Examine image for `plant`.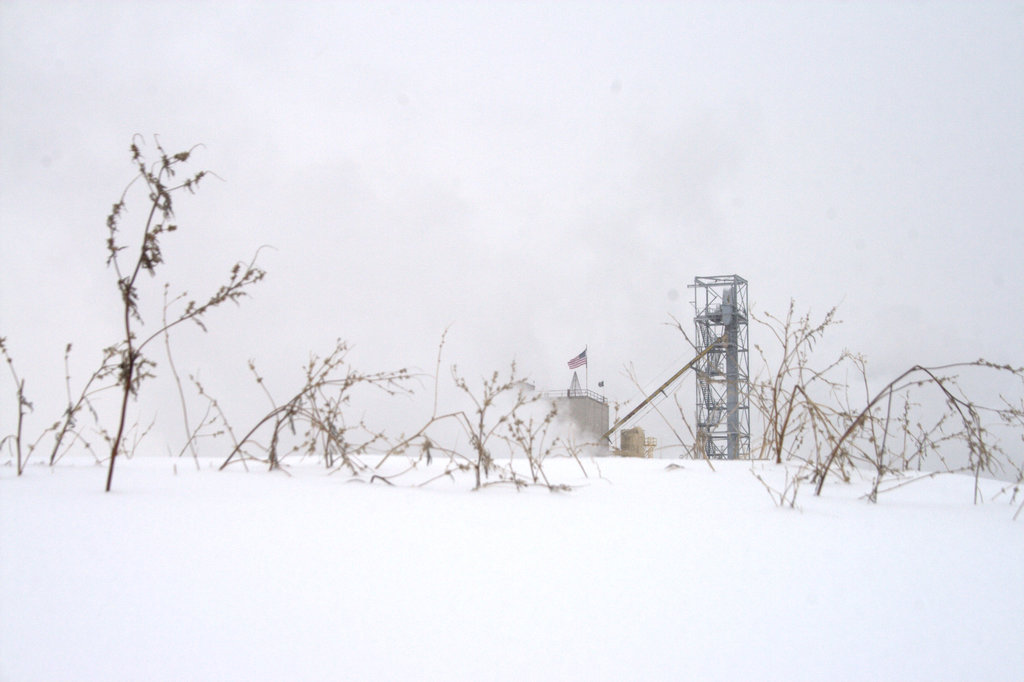
Examination result: <region>720, 294, 856, 459</region>.
